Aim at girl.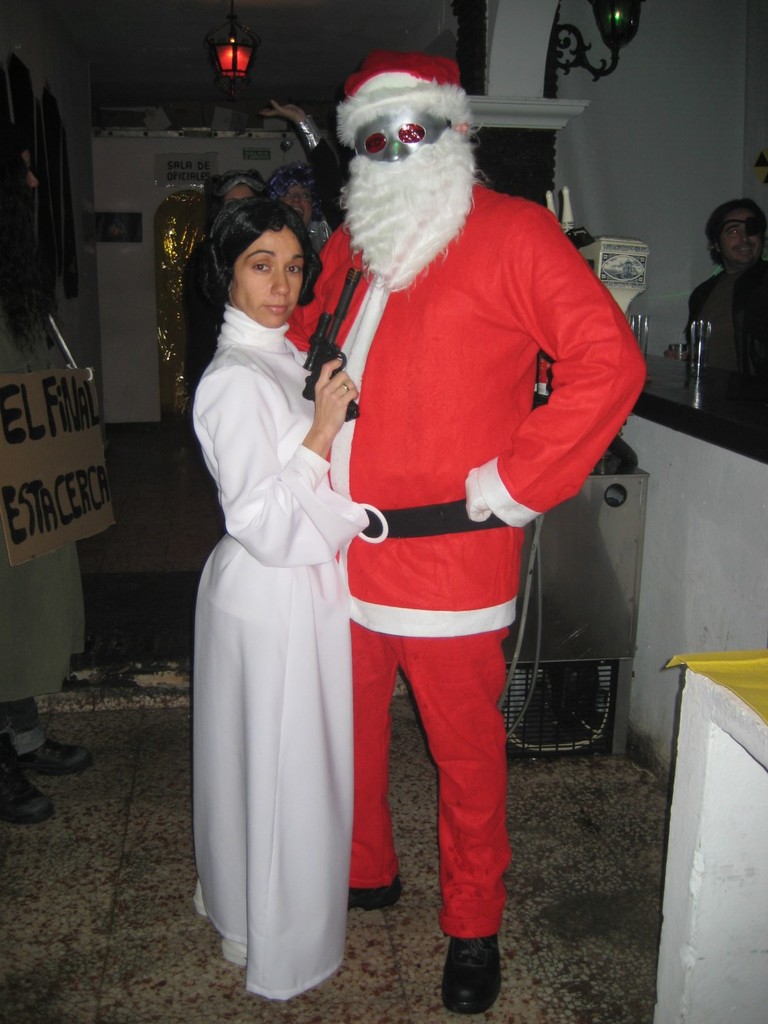
Aimed at 211/201/369/1002.
